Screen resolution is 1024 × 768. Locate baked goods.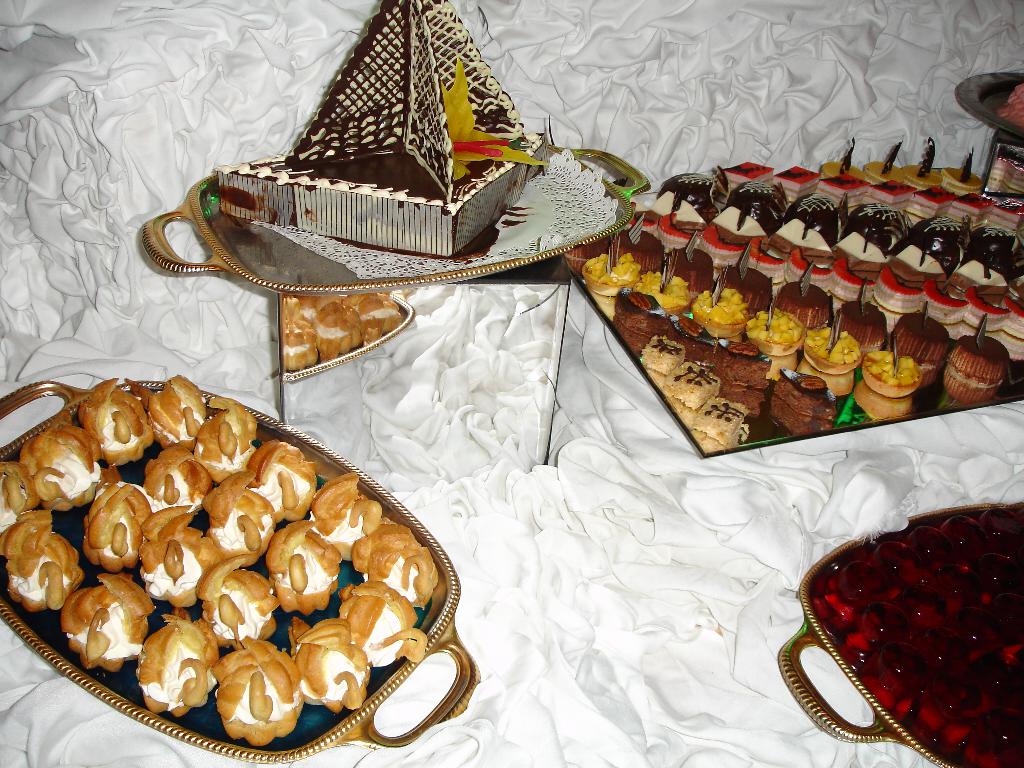
bbox=(610, 292, 676, 347).
